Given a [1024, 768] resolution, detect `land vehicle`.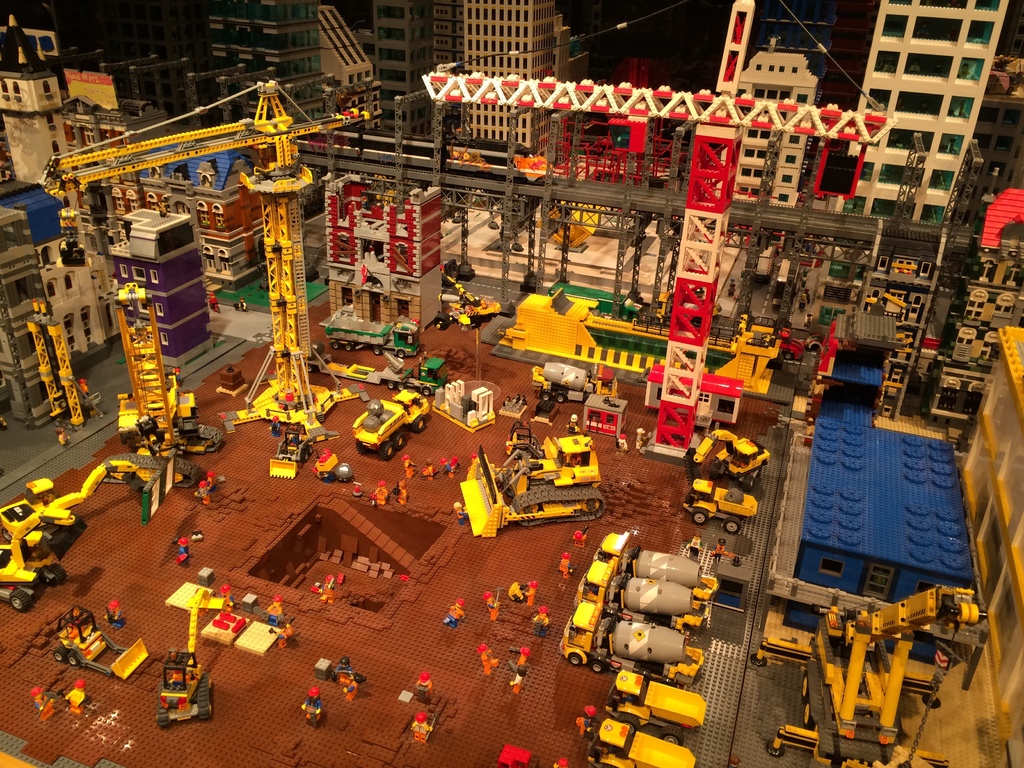
[605,668,707,748].
